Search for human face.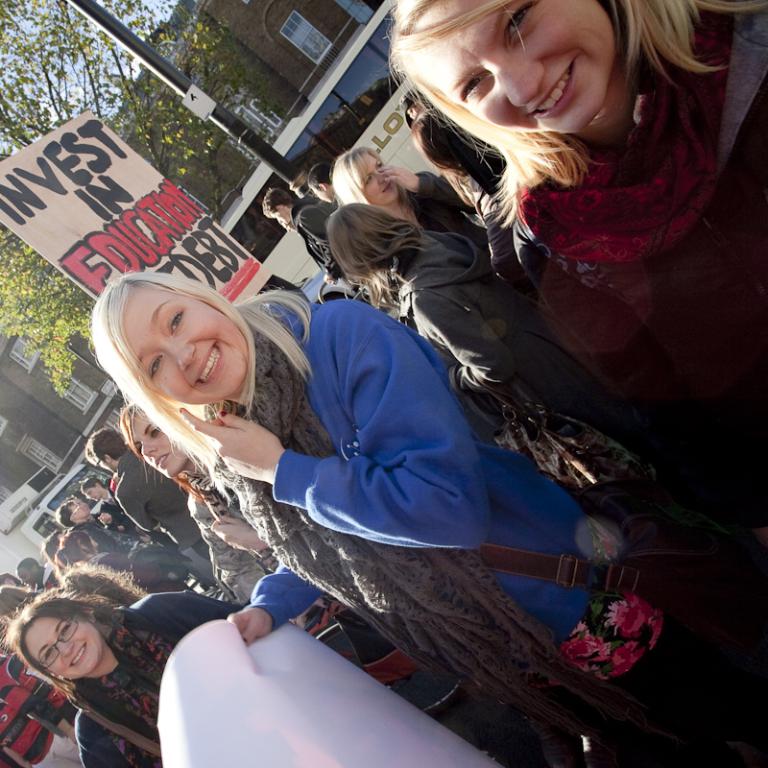
Found at [358, 142, 393, 203].
